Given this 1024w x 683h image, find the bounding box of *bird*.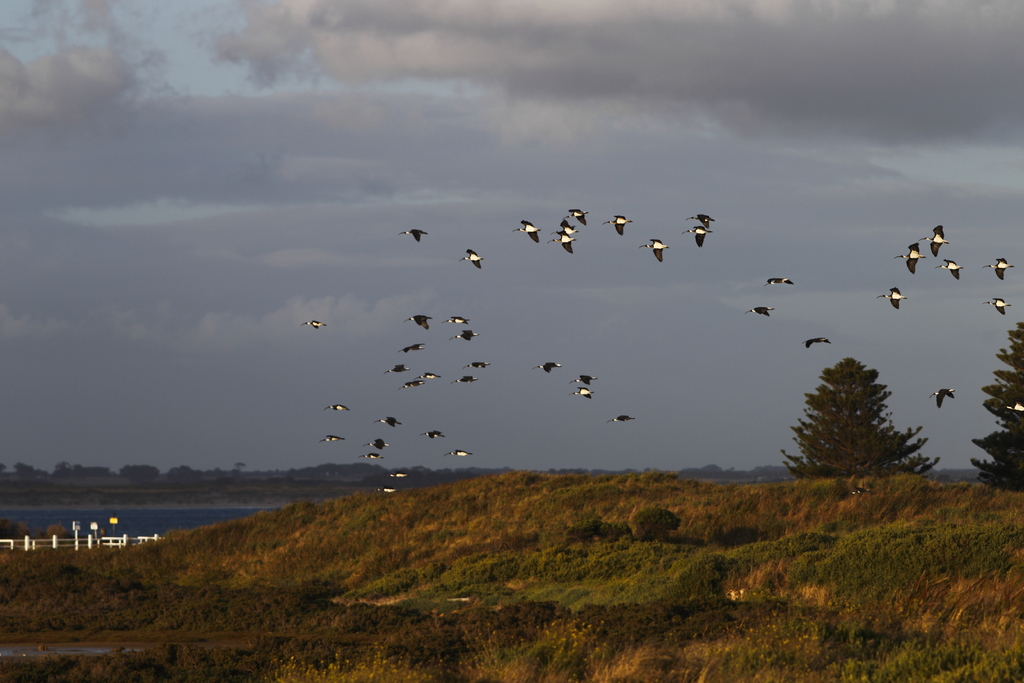
pyautogui.locateOnScreen(359, 448, 385, 463).
